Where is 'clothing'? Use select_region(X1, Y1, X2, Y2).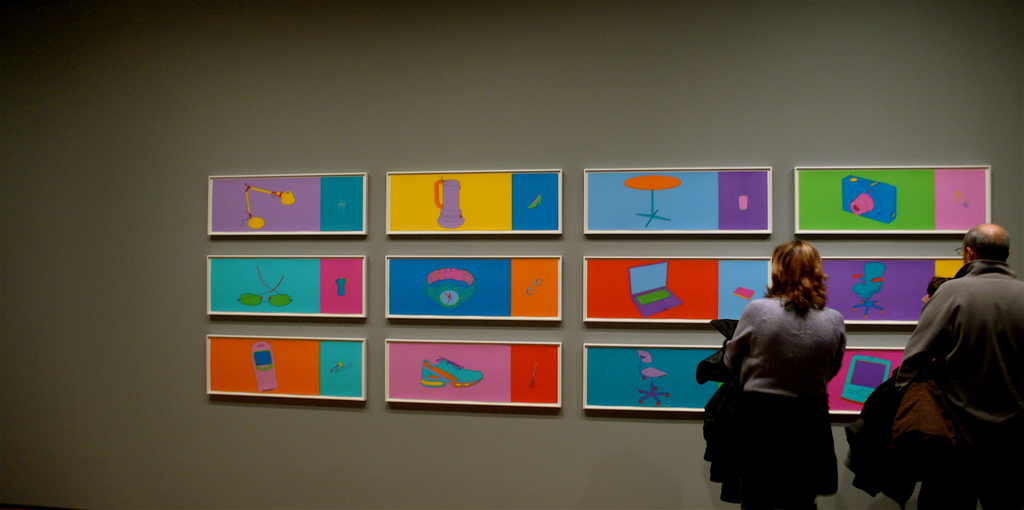
select_region(842, 259, 1023, 508).
